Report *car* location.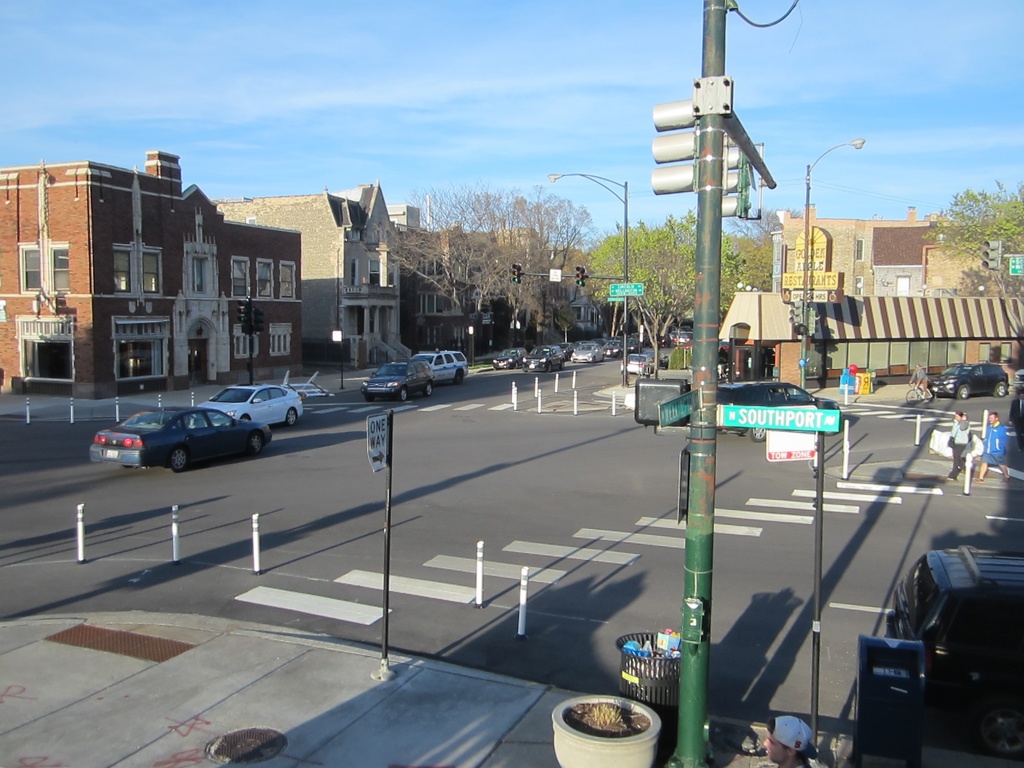
Report: 518/345/568/377.
